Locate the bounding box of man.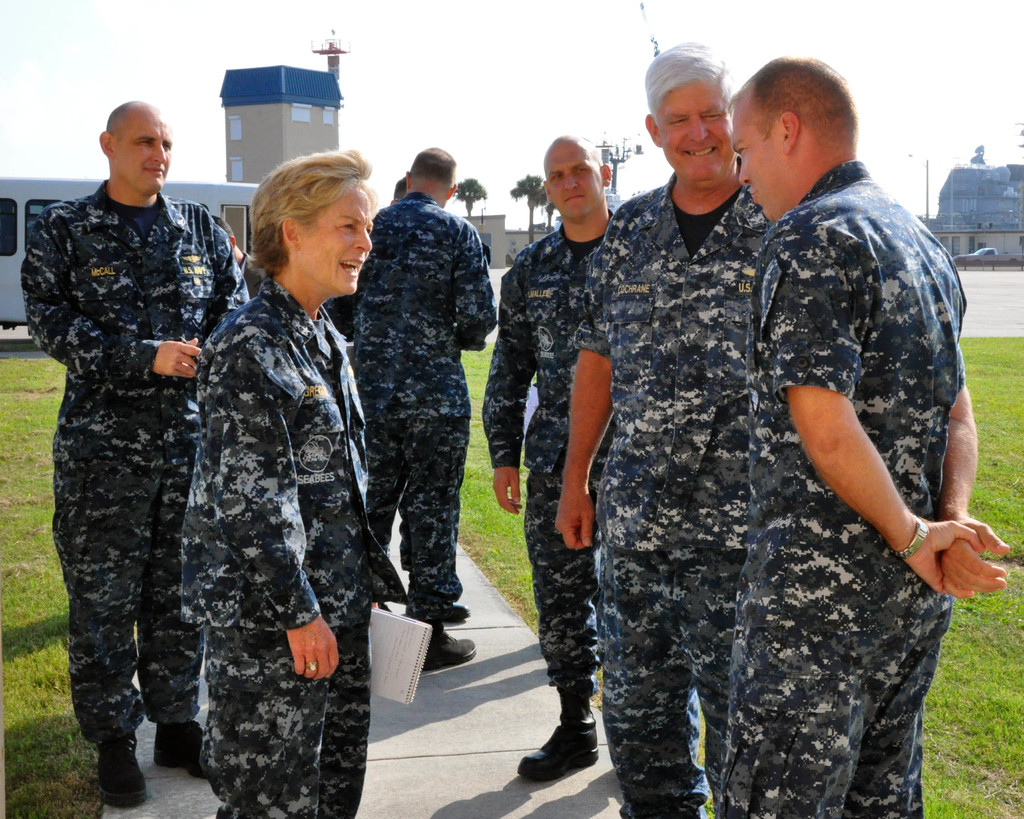
Bounding box: 541,43,769,809.
